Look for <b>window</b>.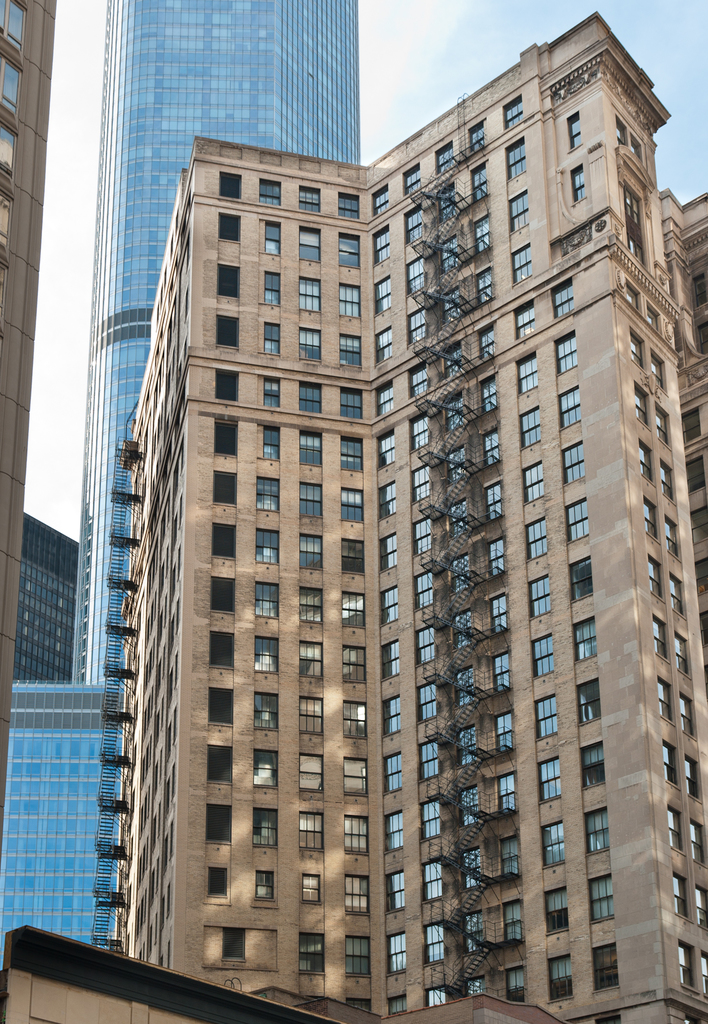
Found: 346:996:371:1012.
